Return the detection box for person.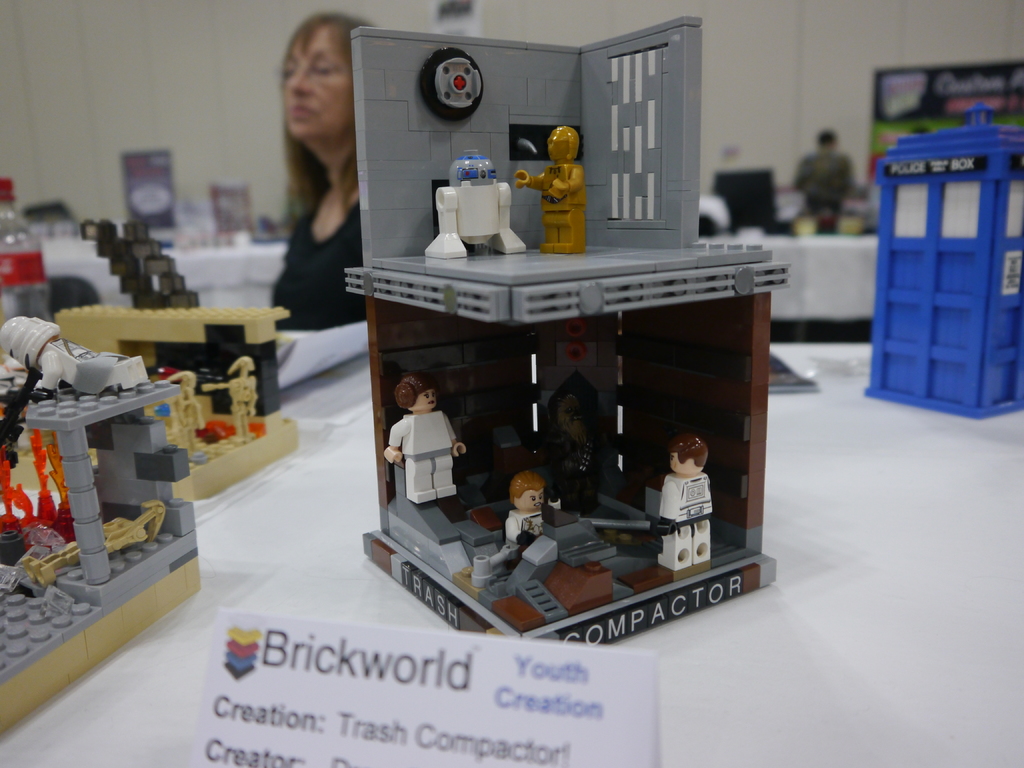
383, 375, 468, 502.
